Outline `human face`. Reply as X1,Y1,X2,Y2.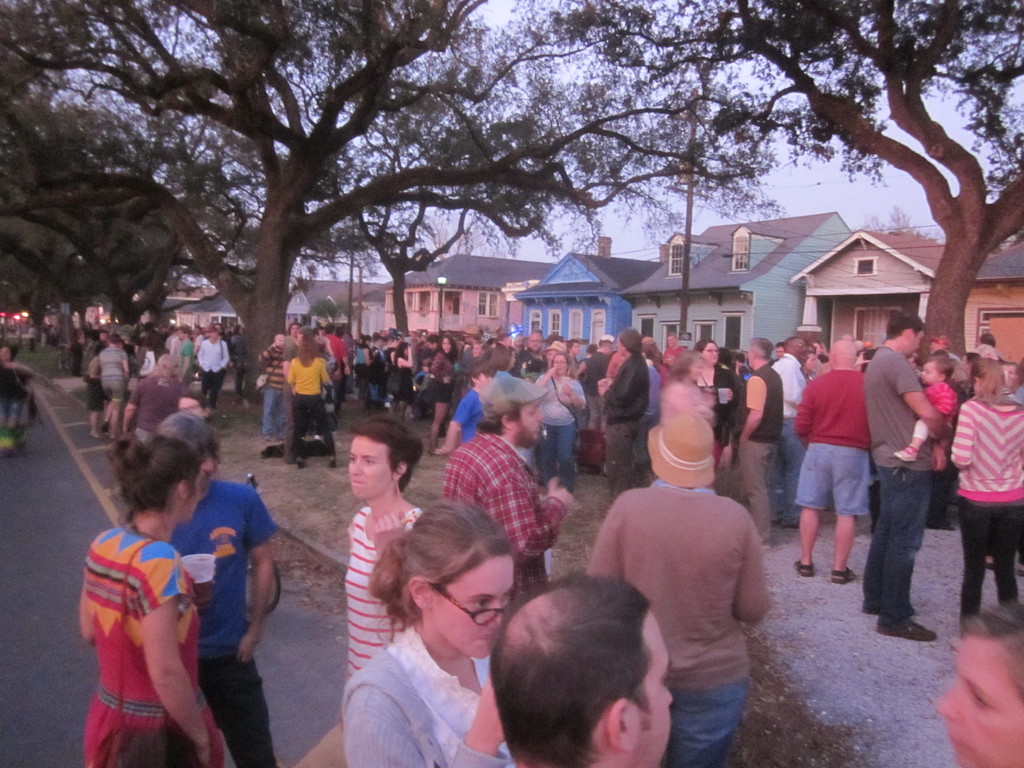
345,430,390,500.
